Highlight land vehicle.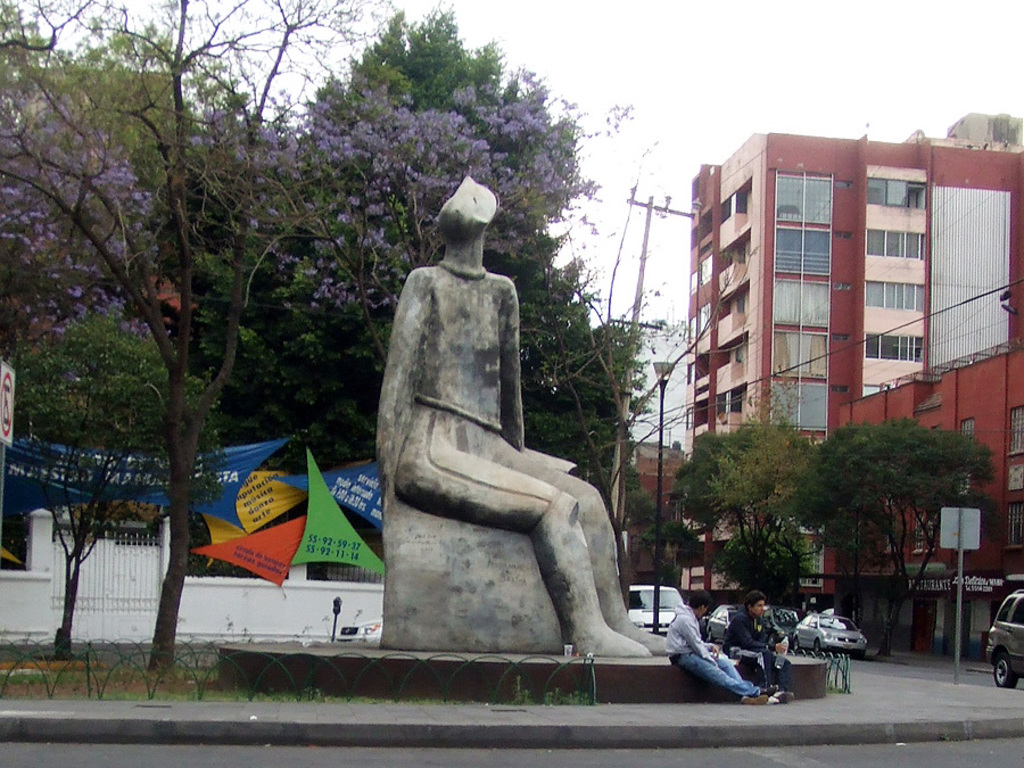
Highlighted region: (x1=985, y1=591, x2=1023, y2=687).
